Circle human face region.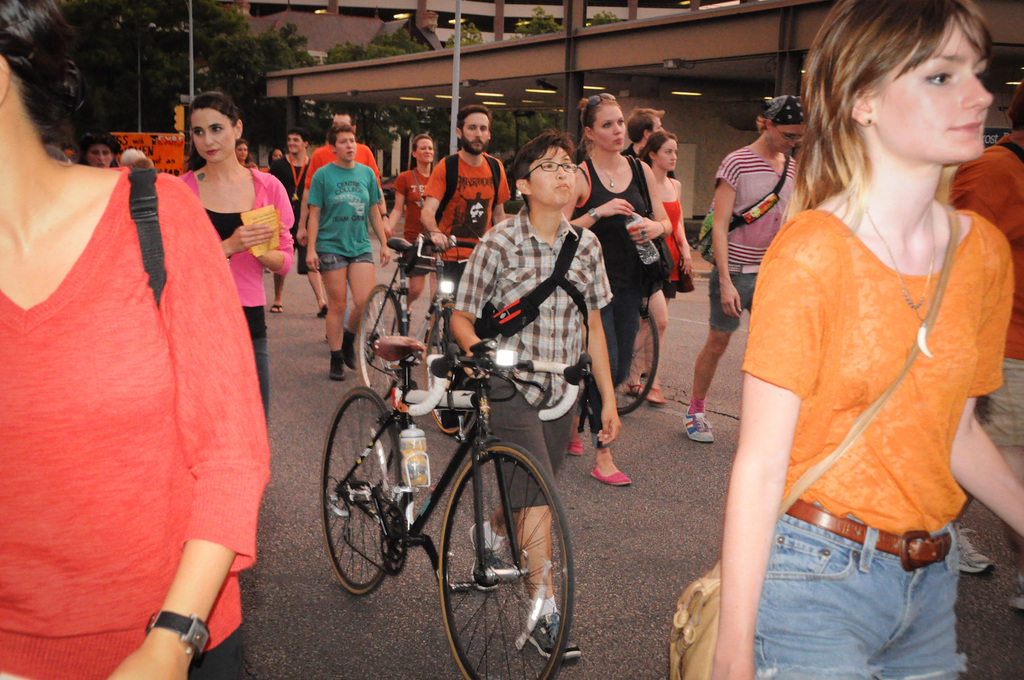
Region: (x1=868, y1=26, x2=995, y2=156).
